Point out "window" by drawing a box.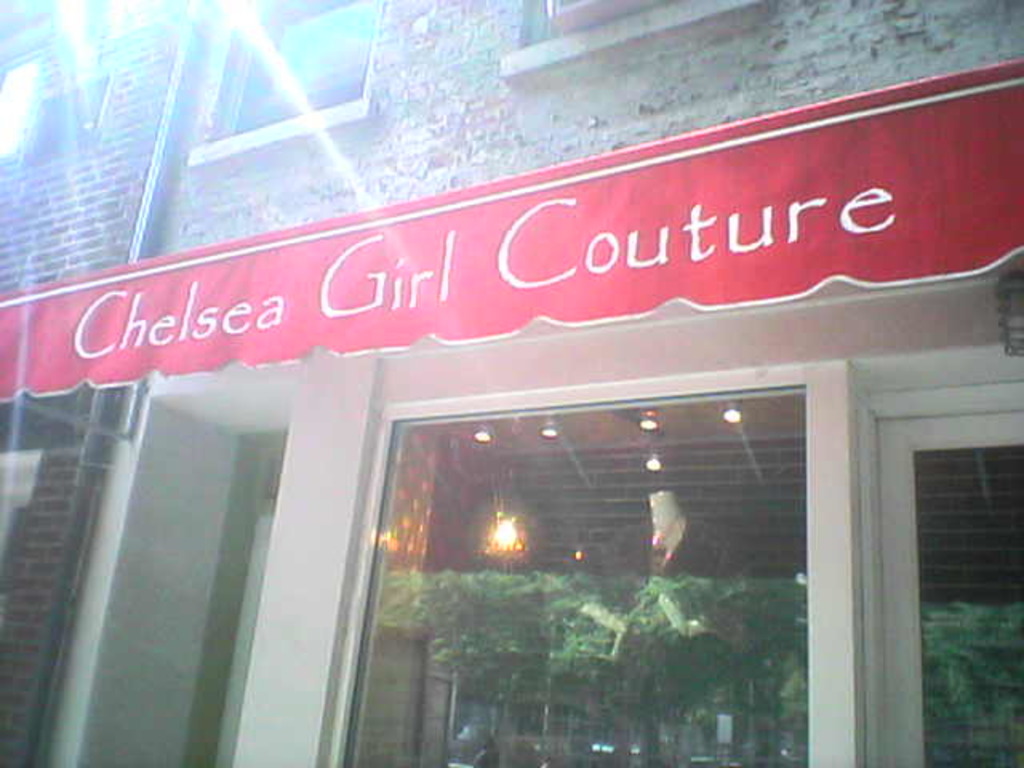
rect(331, 339, 858, 722).
